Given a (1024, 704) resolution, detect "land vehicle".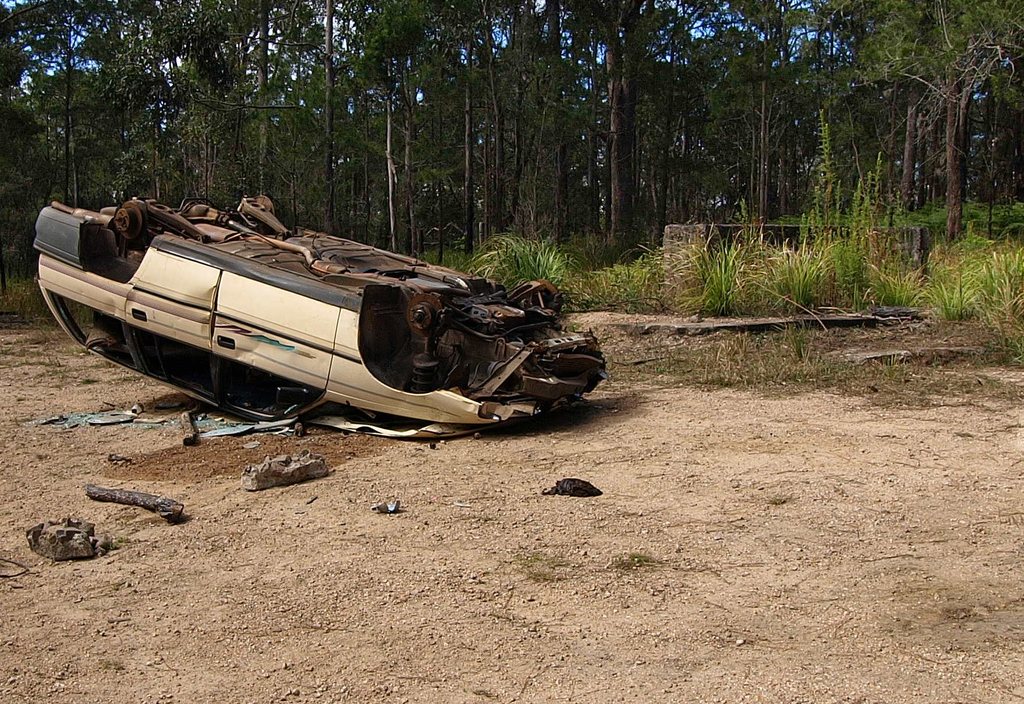
<region>29, 194, 611, 436</region>.
